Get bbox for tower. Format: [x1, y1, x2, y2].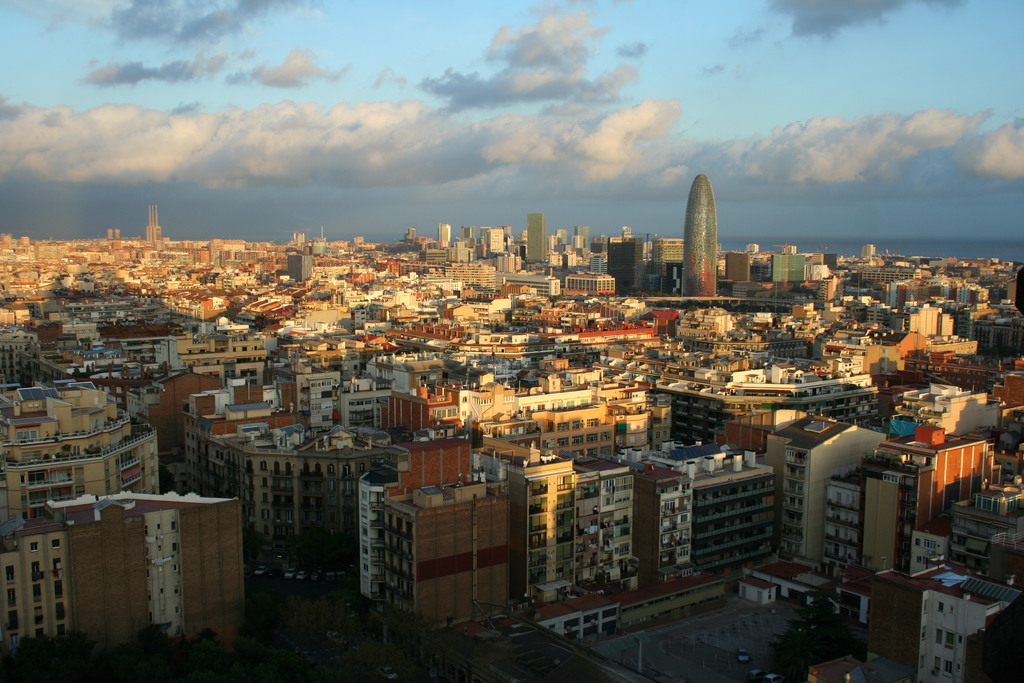
[683, 174, 717, 297].
